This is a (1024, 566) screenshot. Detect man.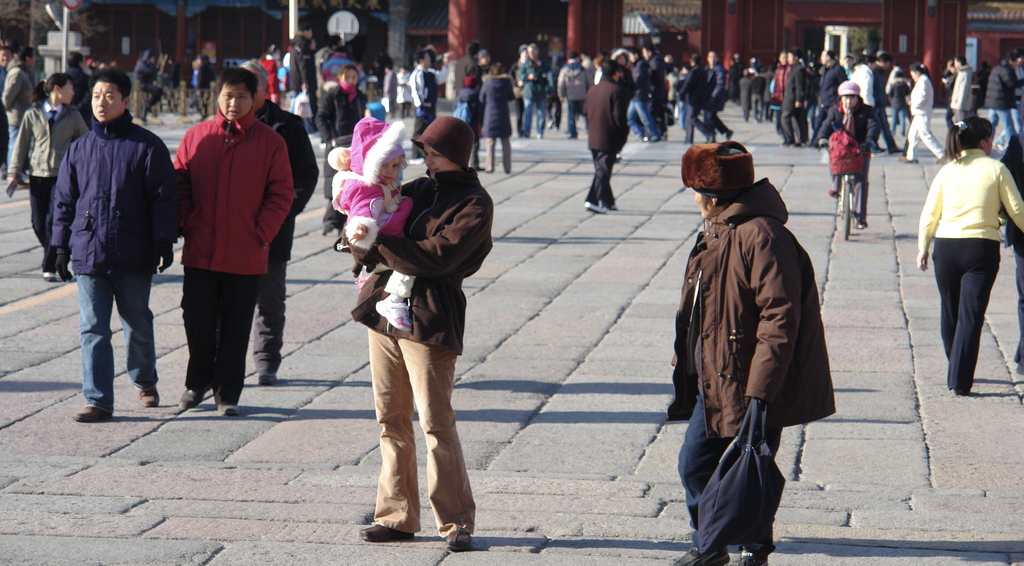
left=172, top=70, right=292, bottom=423.
